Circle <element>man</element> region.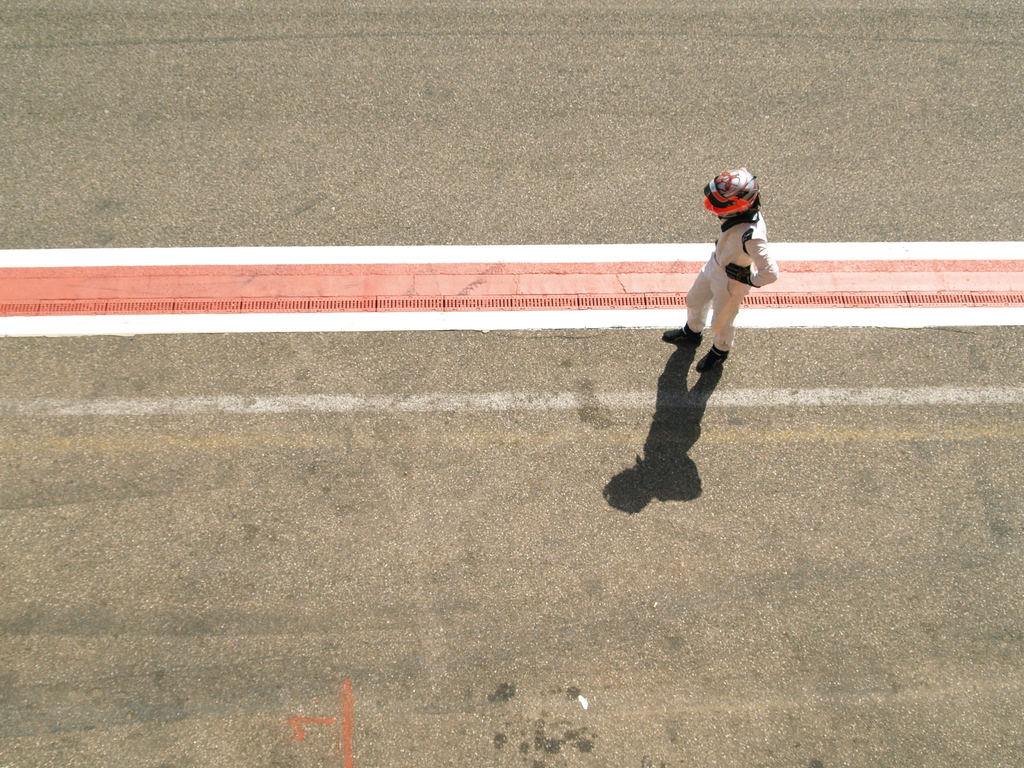
Region: pyautogui.locateOnScreen(657, 165, 774, 371).
